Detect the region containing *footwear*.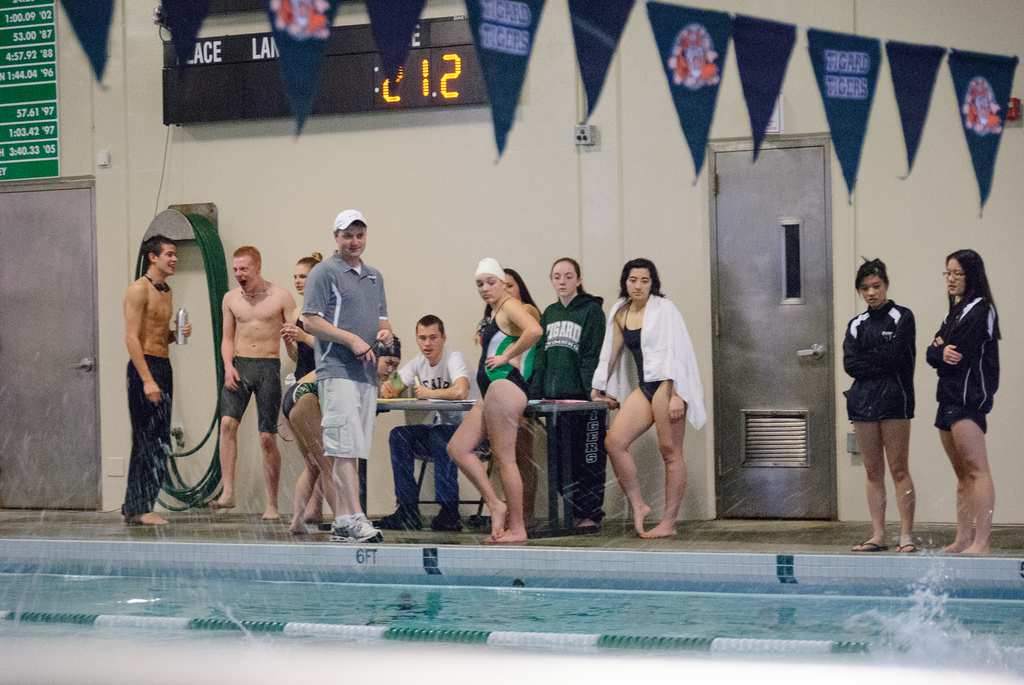
bbox=(345, 516, 386, 544).
